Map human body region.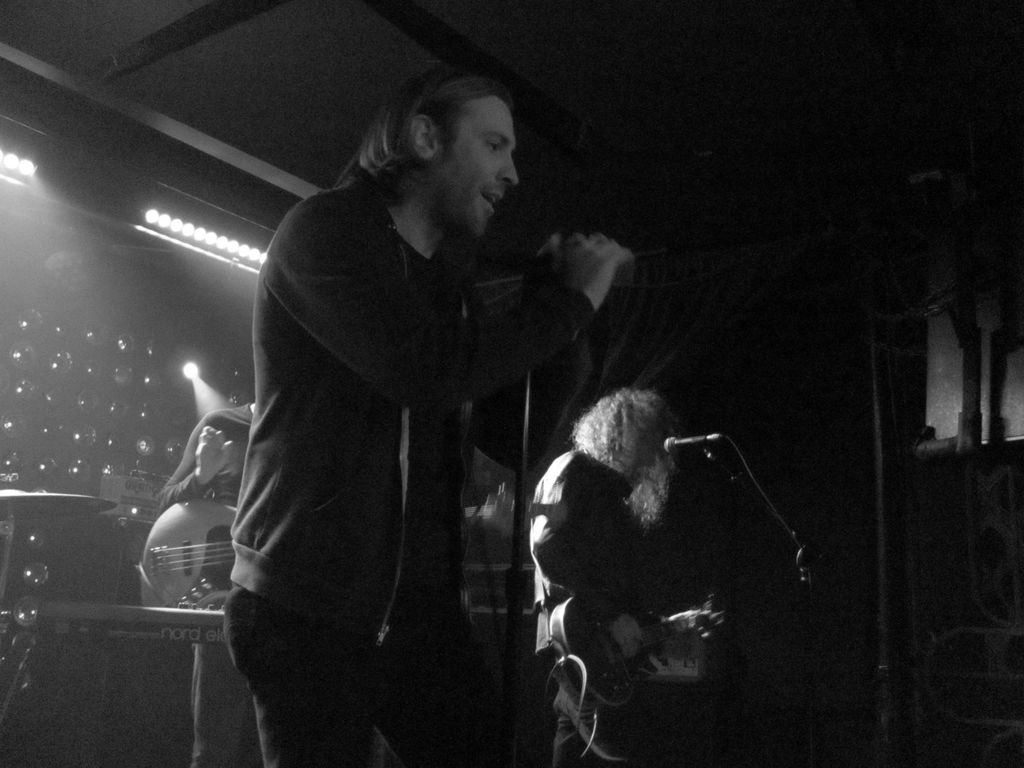
Mapped to (x1=488, y1=371, x2=812, y2=719).
